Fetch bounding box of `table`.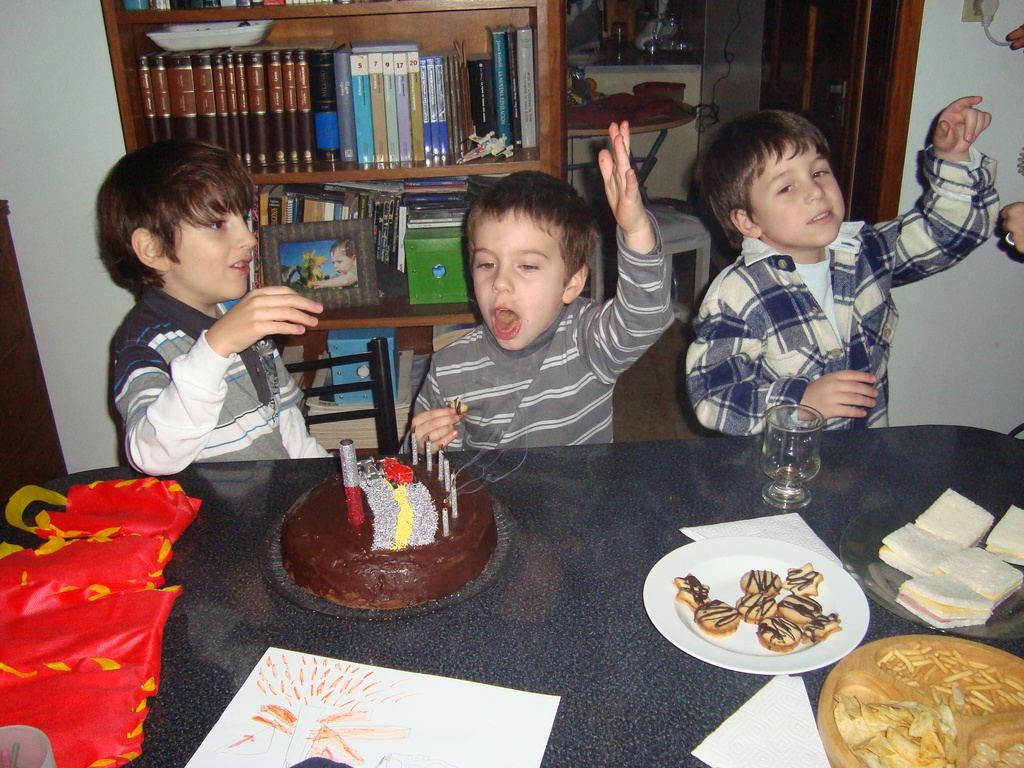
Bbox: pyautogui.locateOnScreen(257, 303, 480, 359).
